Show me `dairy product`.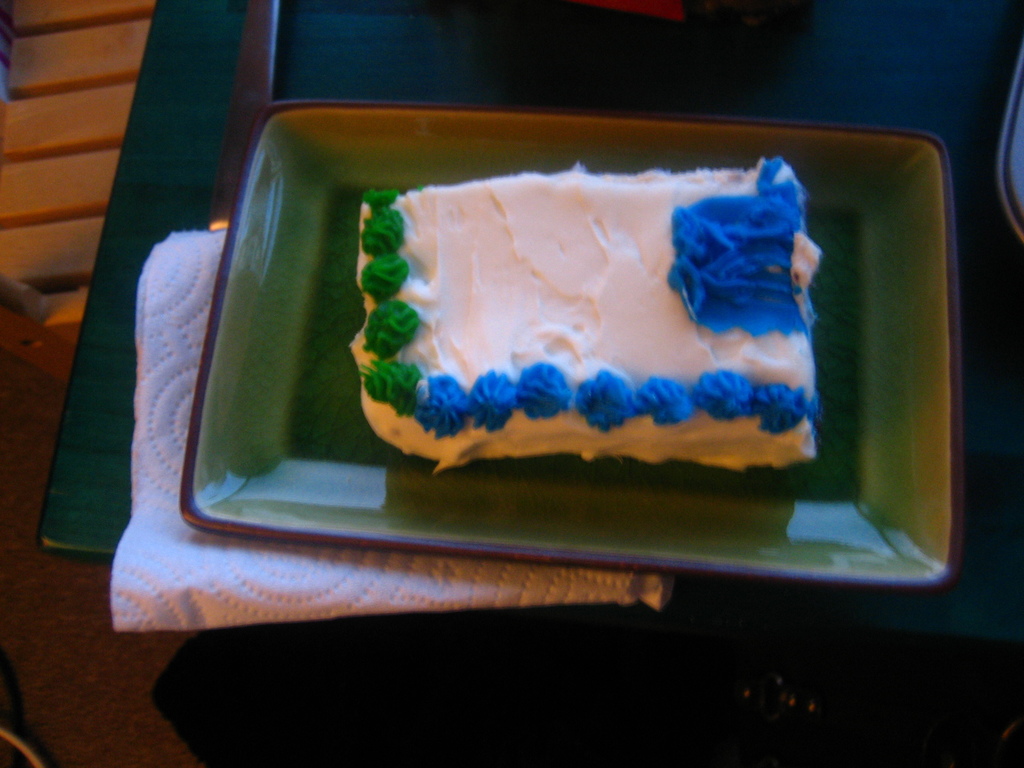
`dairy product` is here: (x1=344, y1=151, x2=824, y2=477).
